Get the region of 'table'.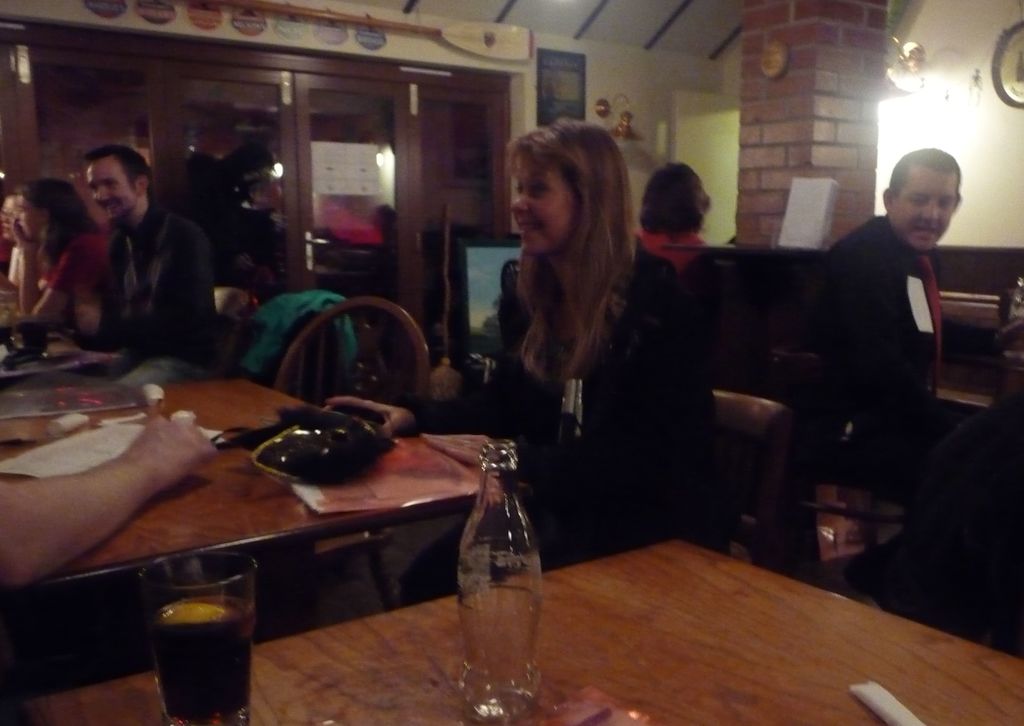
(x1=0, y1=372, x2=491, y2=702).
